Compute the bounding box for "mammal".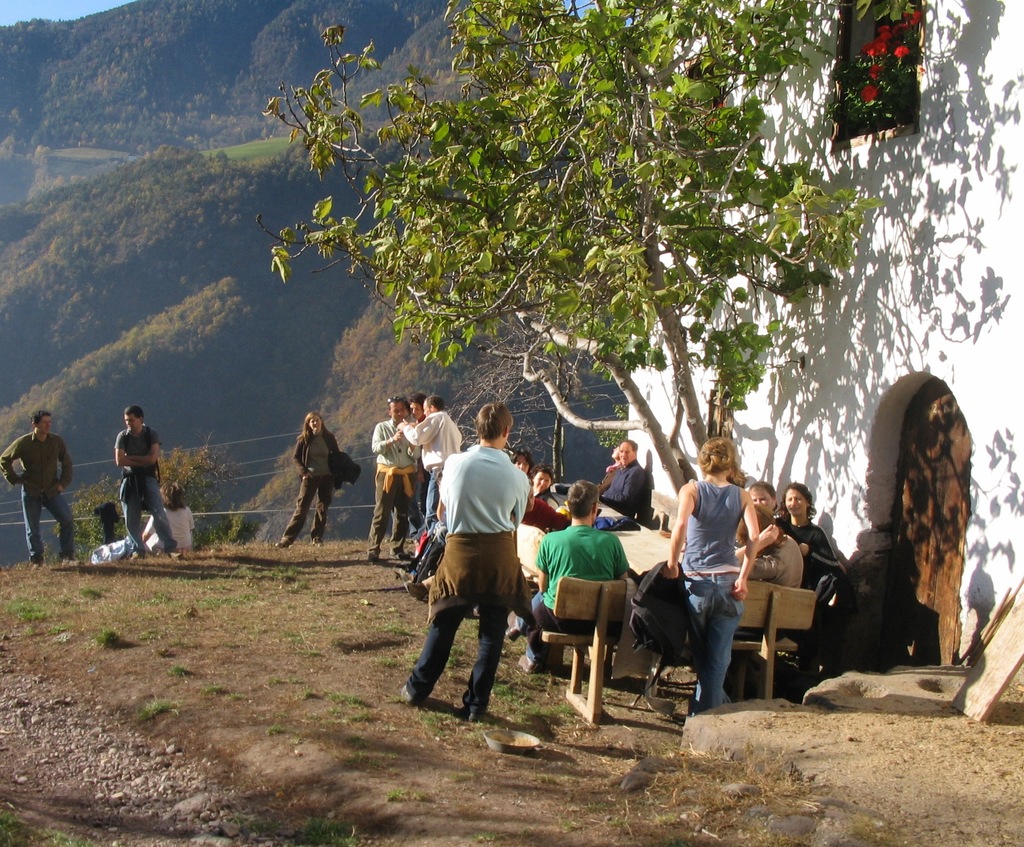
[left=406, top=395, right=425, bottom=507].
